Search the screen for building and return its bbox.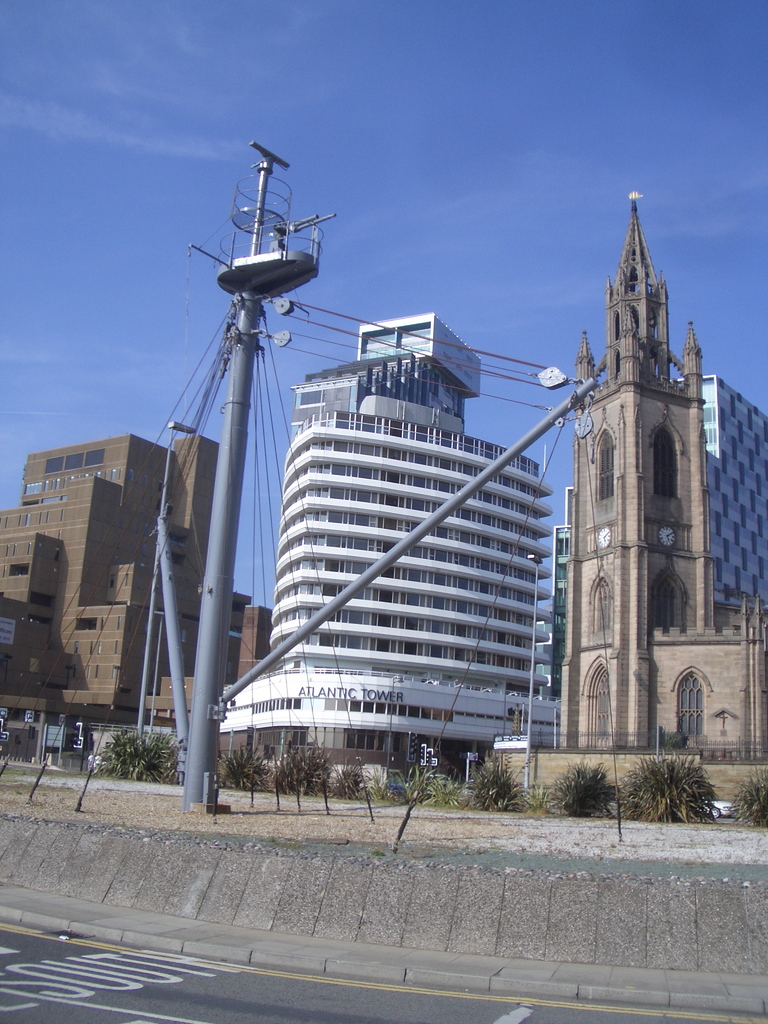
Found: box=[555, 194, 767, 767].
